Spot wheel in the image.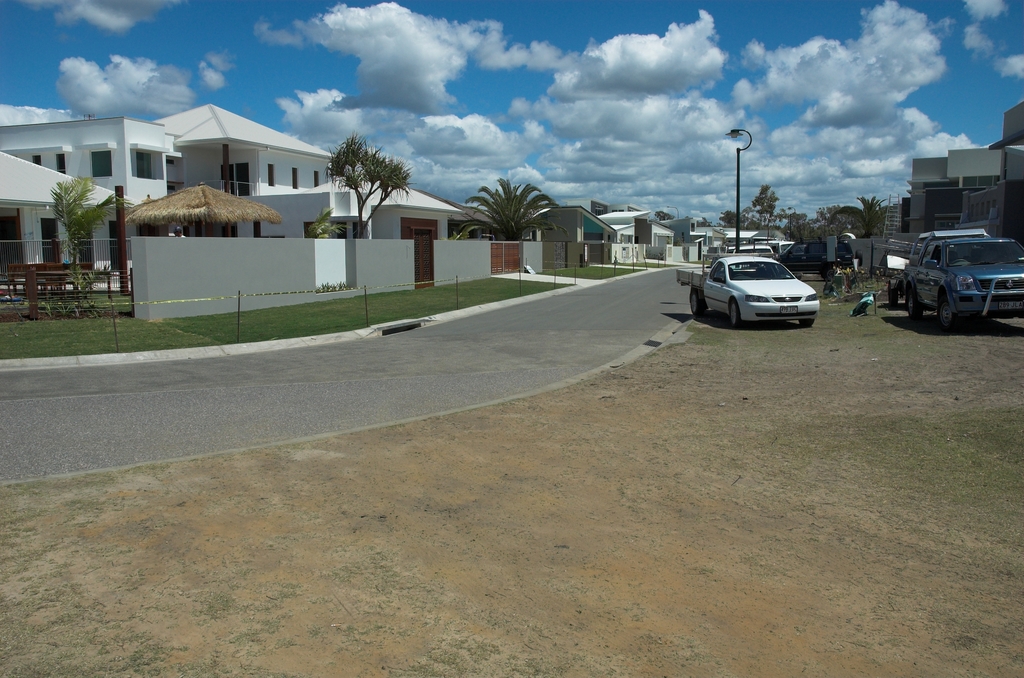
wheel found at box=[798, 316, 814, 327].
